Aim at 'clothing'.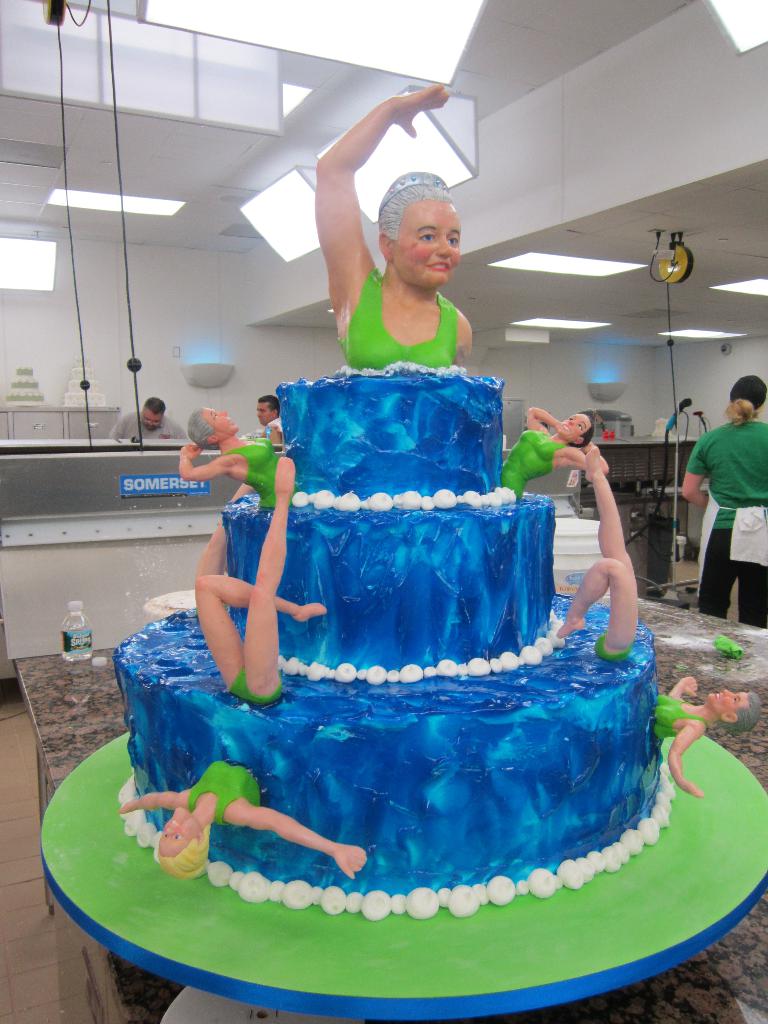
Aimed at locate(191, 759, 262, 826).
